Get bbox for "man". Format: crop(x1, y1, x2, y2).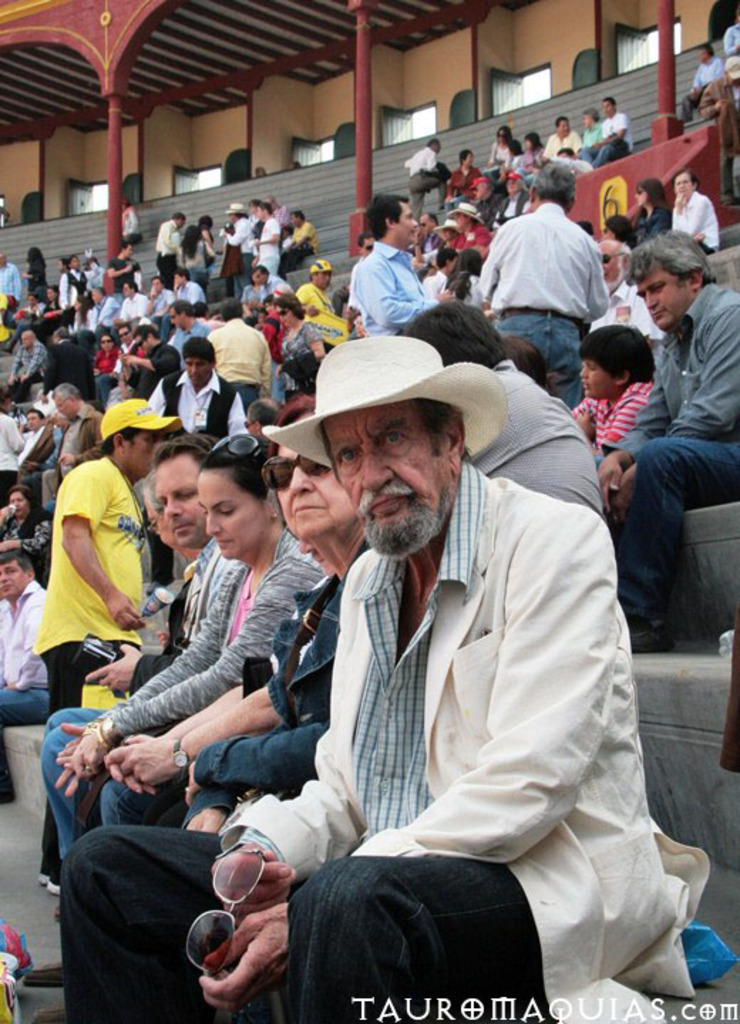
crop(249, 202, 287, 276).
